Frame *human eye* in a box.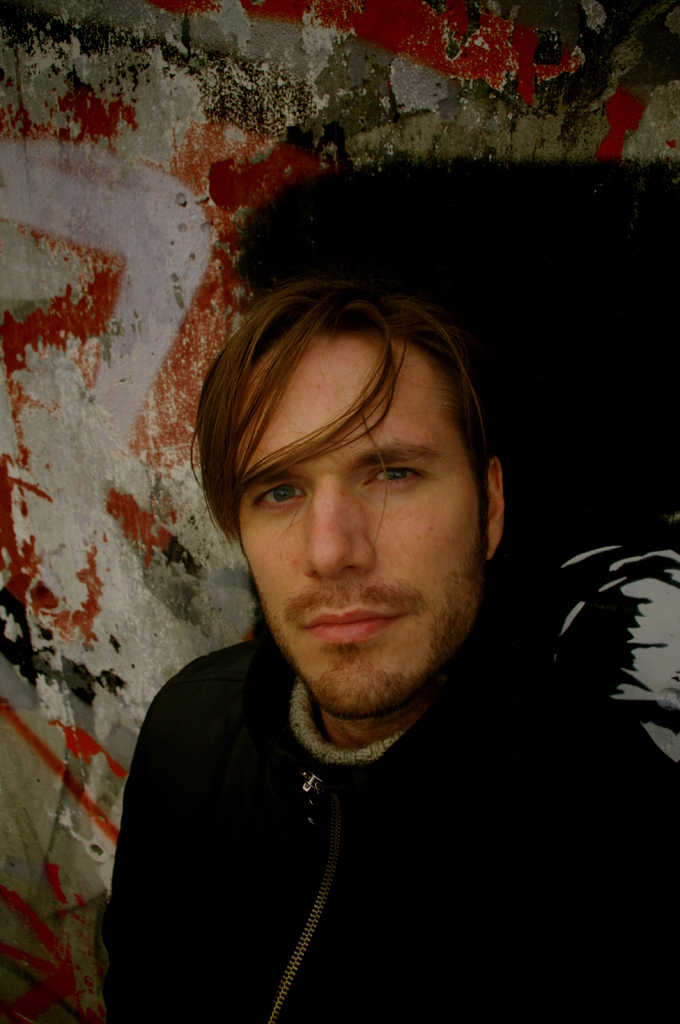
l=250, t=480, r=308, b=513.
